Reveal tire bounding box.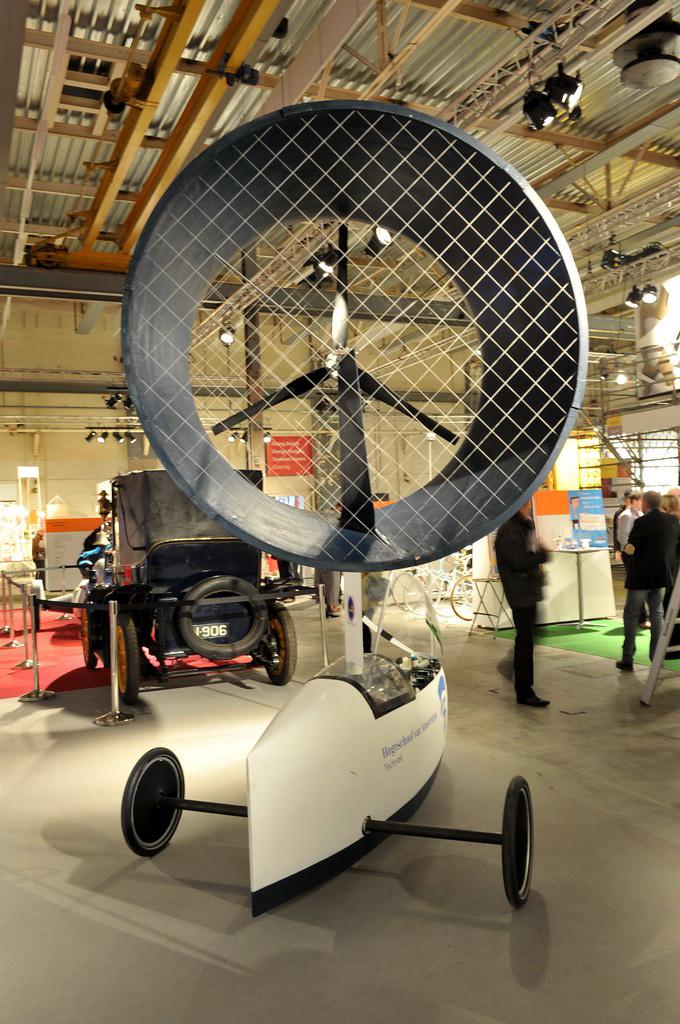
Revealed: 79 611 98 669.
